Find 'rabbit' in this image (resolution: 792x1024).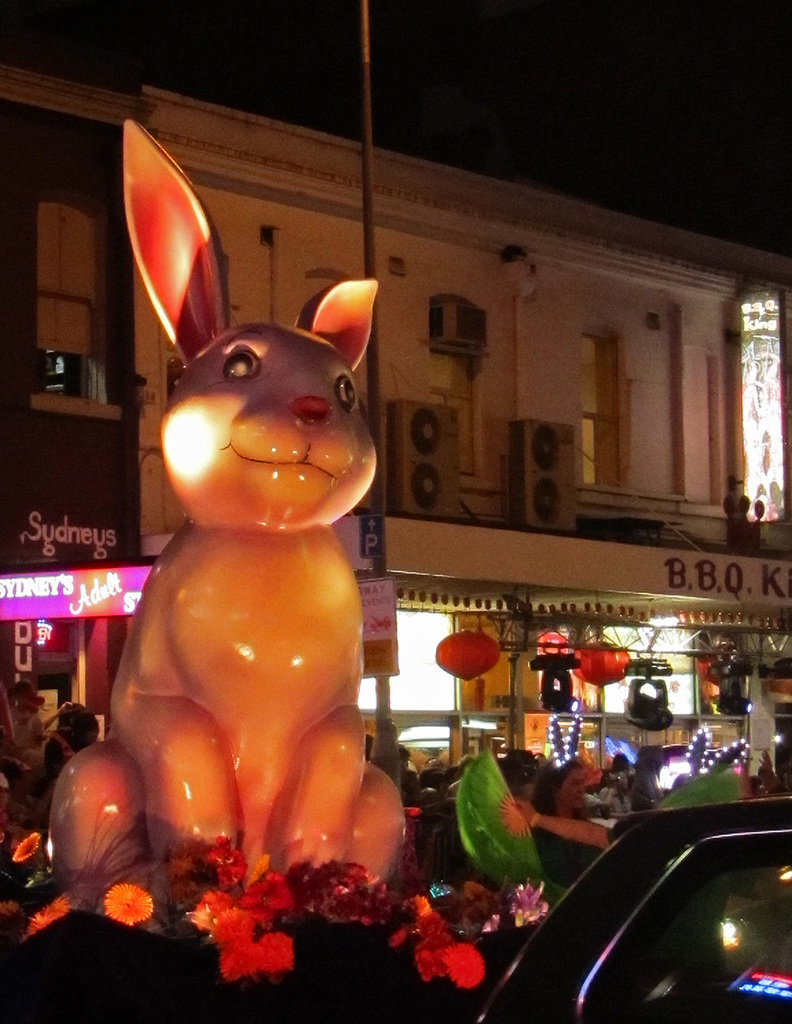
(38,113,411,937).
